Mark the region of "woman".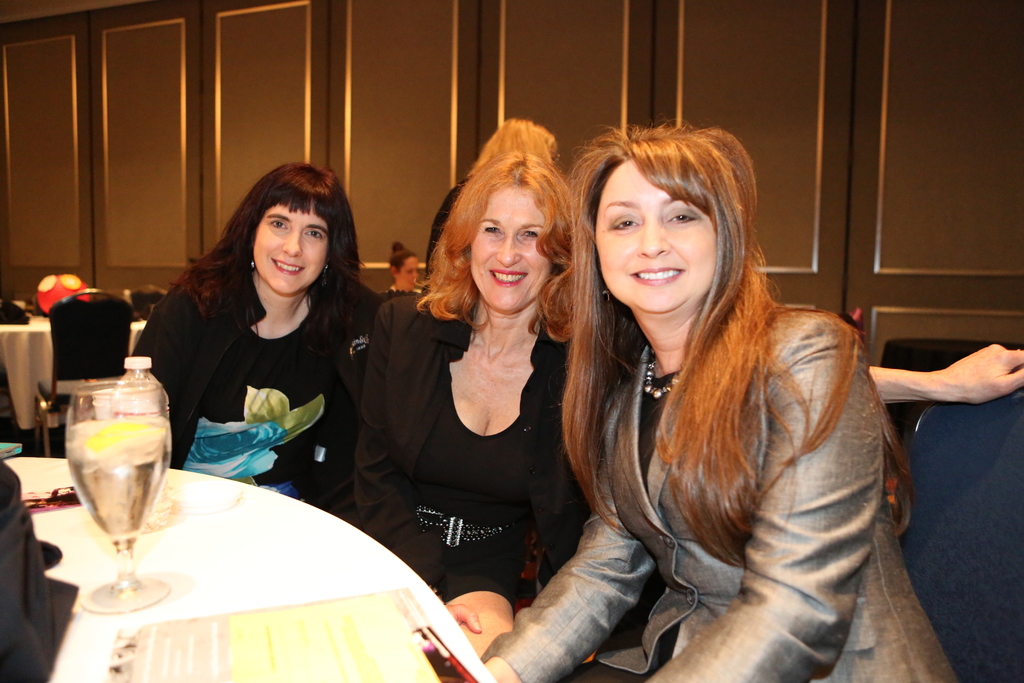
Region: crop(390, 240, 425, 293).
